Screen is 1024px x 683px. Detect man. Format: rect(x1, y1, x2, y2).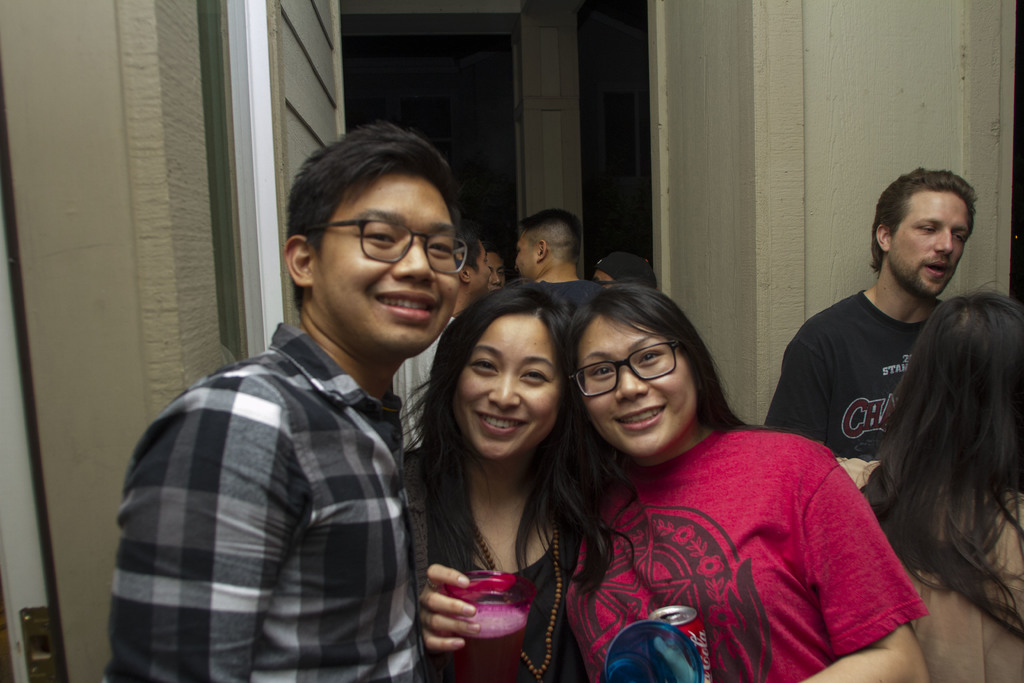
rect(764, 165, 983, 491).
